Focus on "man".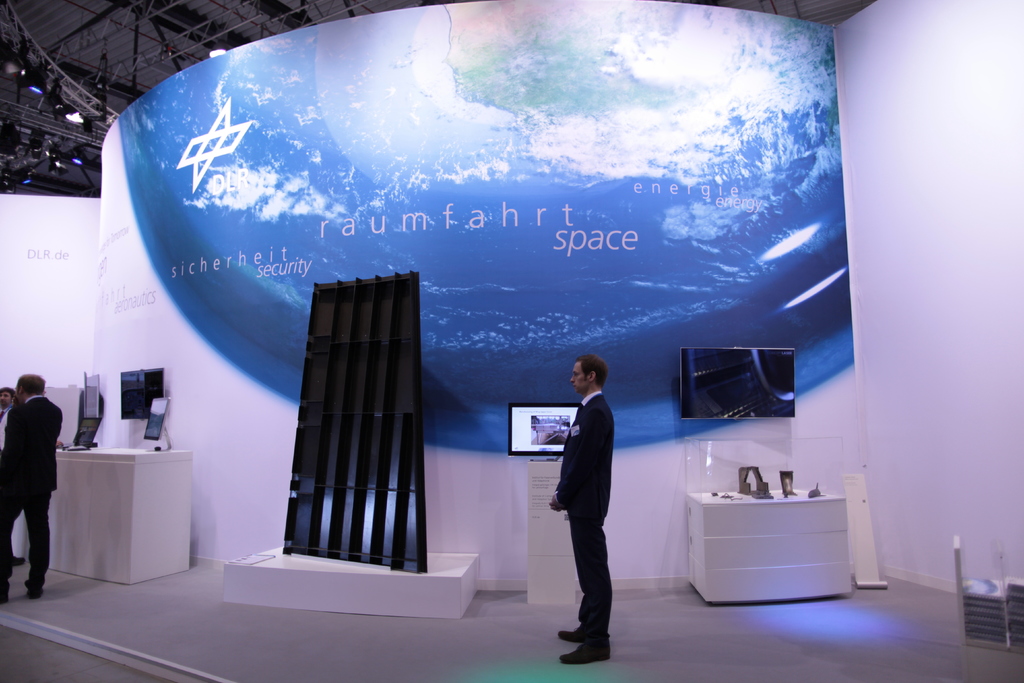
Focused at box(0, 369, 61, 603).
